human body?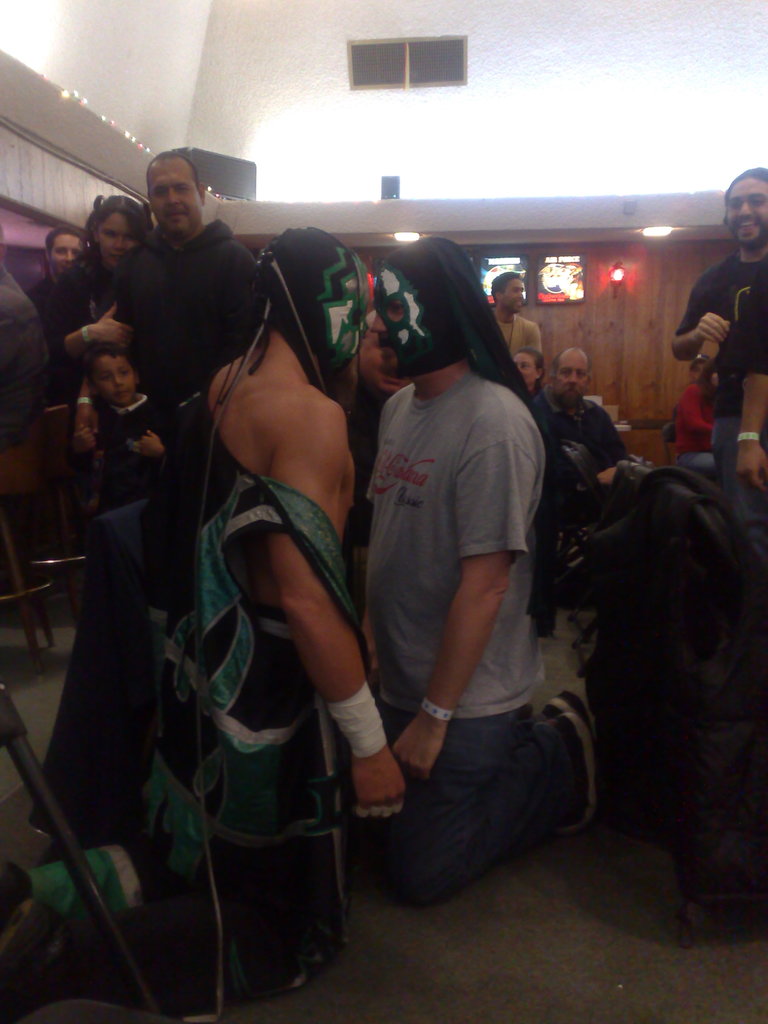
668, 251, 767, 567
